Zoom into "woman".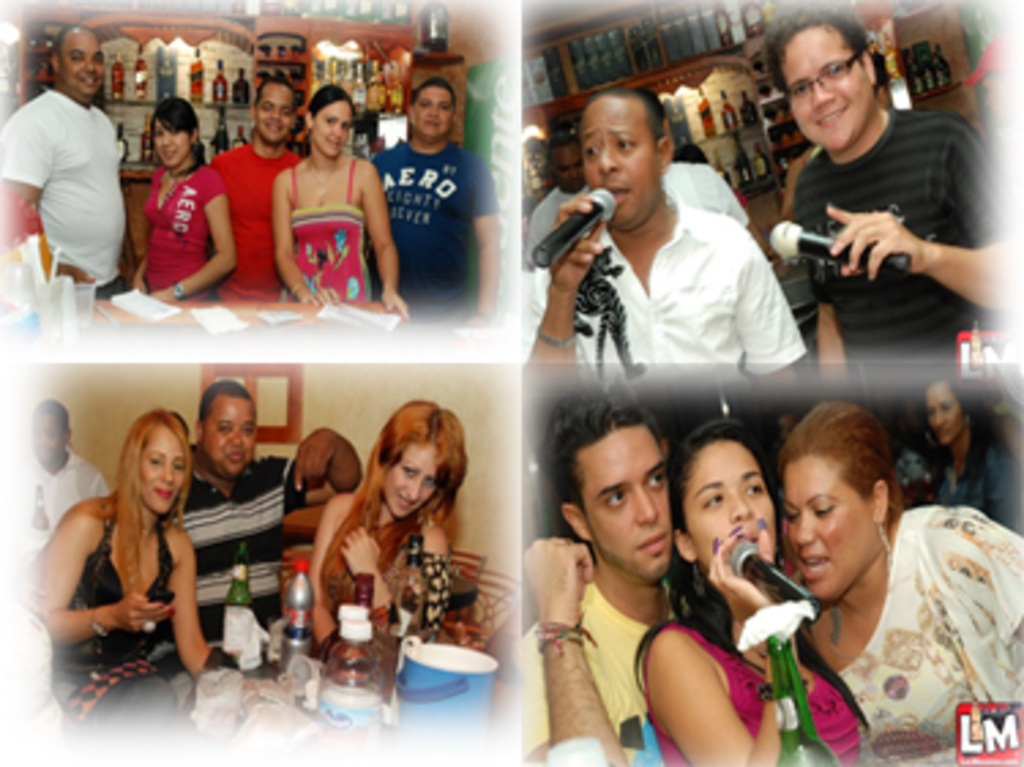
Zoom target: crop(776, 401, 1021, 764).
